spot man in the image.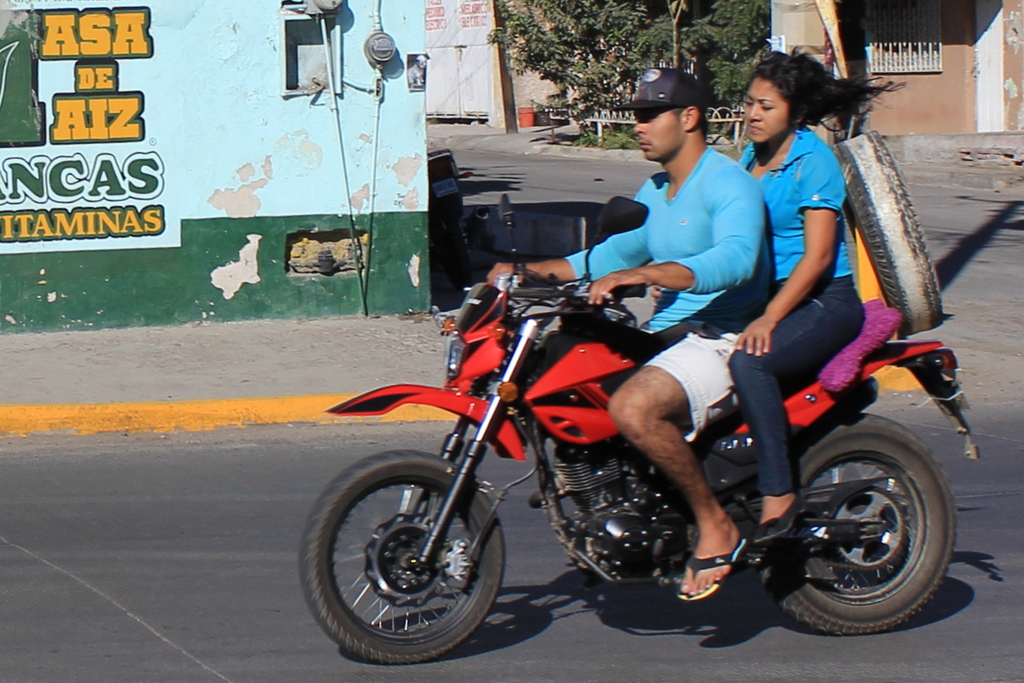
man found at <box>483,65,783,604</box>.
